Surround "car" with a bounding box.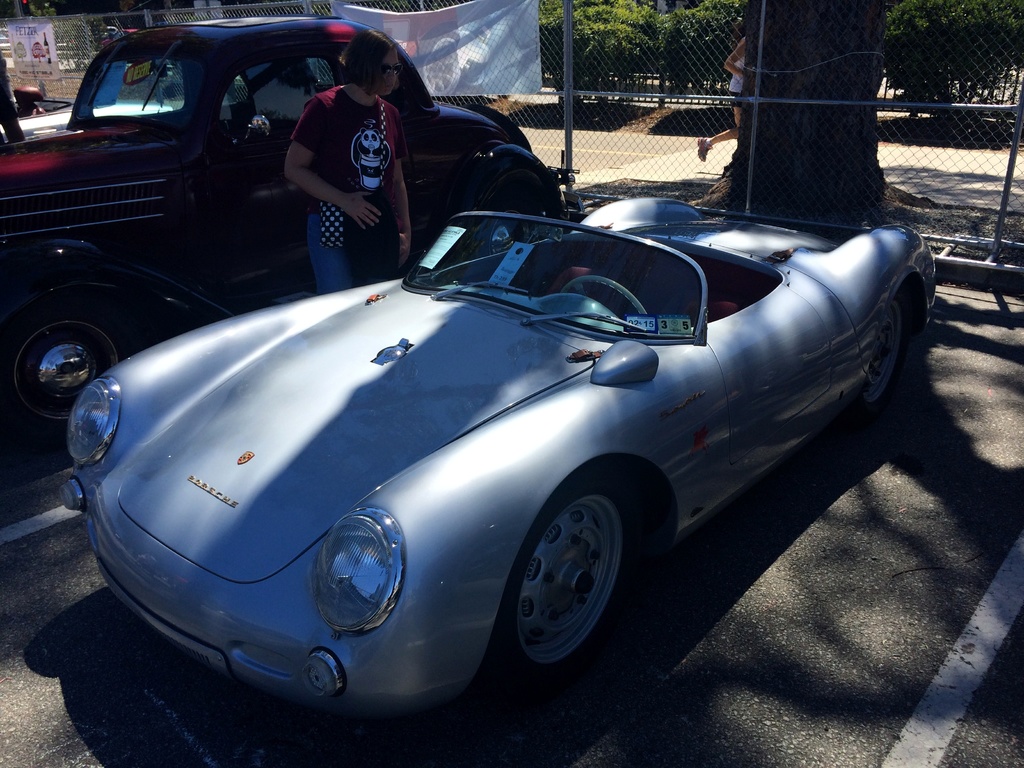
Rect(2, 15, 563, 424).
